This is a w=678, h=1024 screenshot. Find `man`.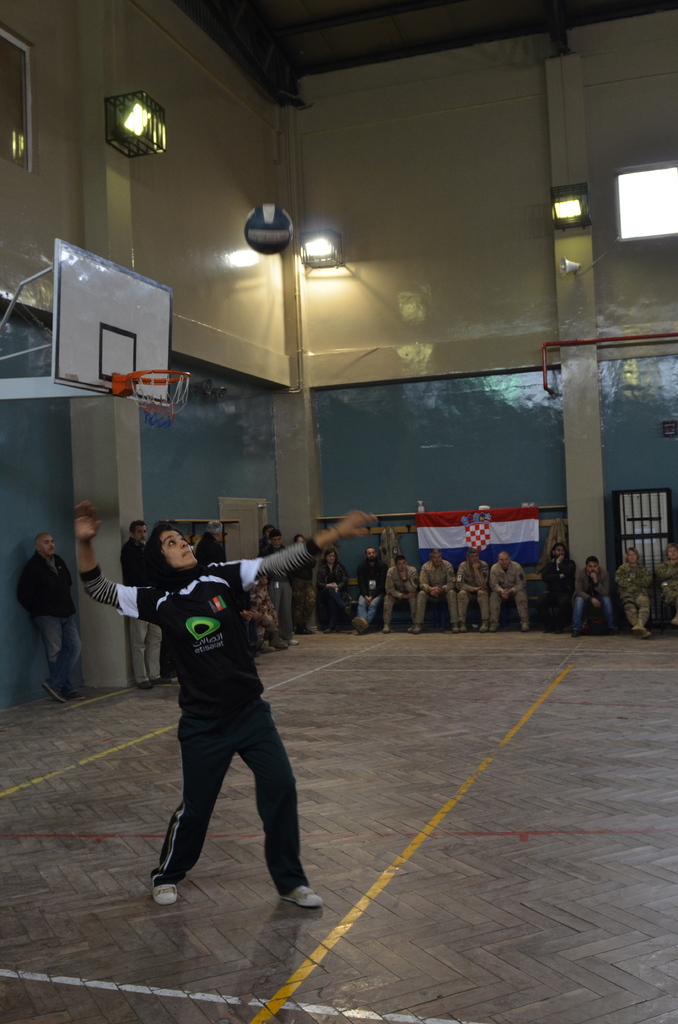
Bounding box: (618,547,664,636).
